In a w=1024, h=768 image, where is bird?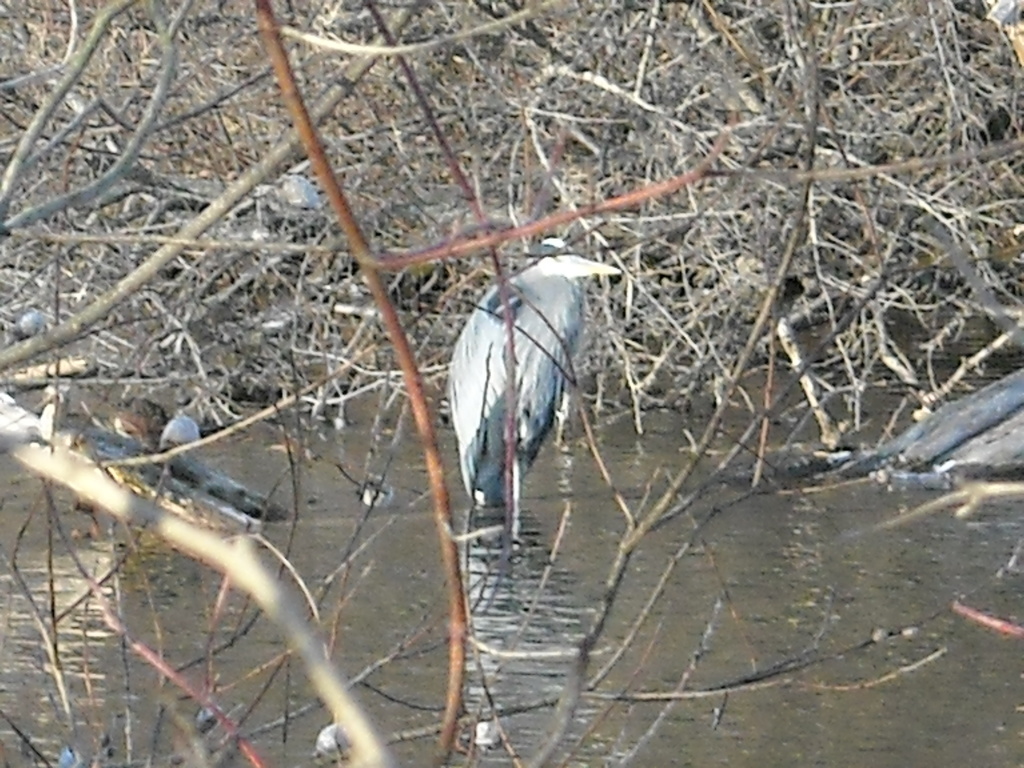
159 404 201 461.
